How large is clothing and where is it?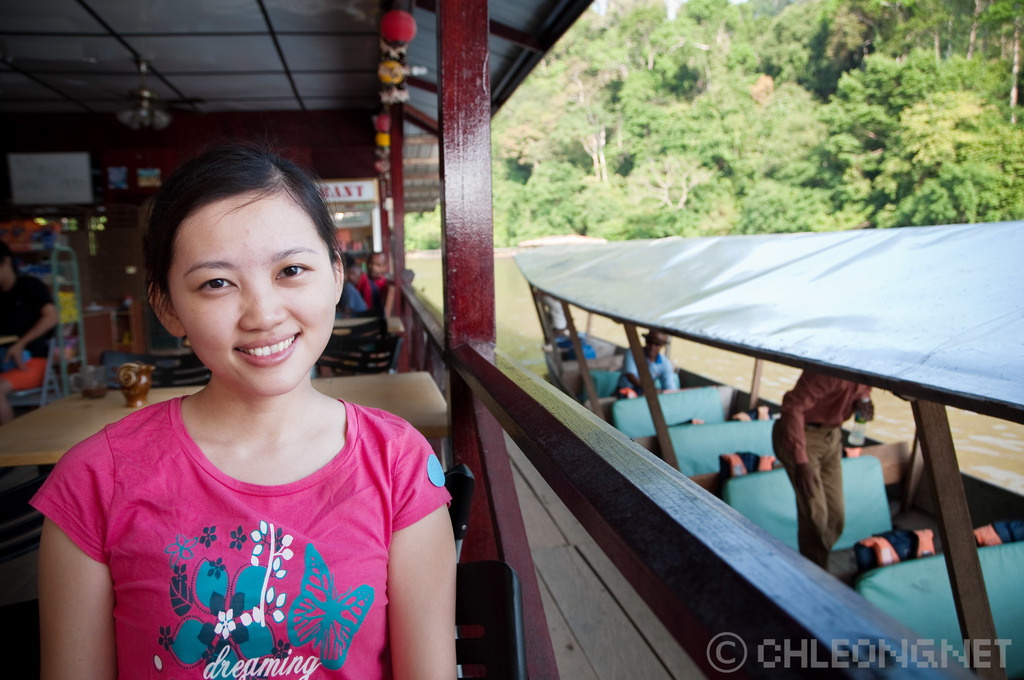
Bounding box: bbox=[355, 271, 393, 312].
